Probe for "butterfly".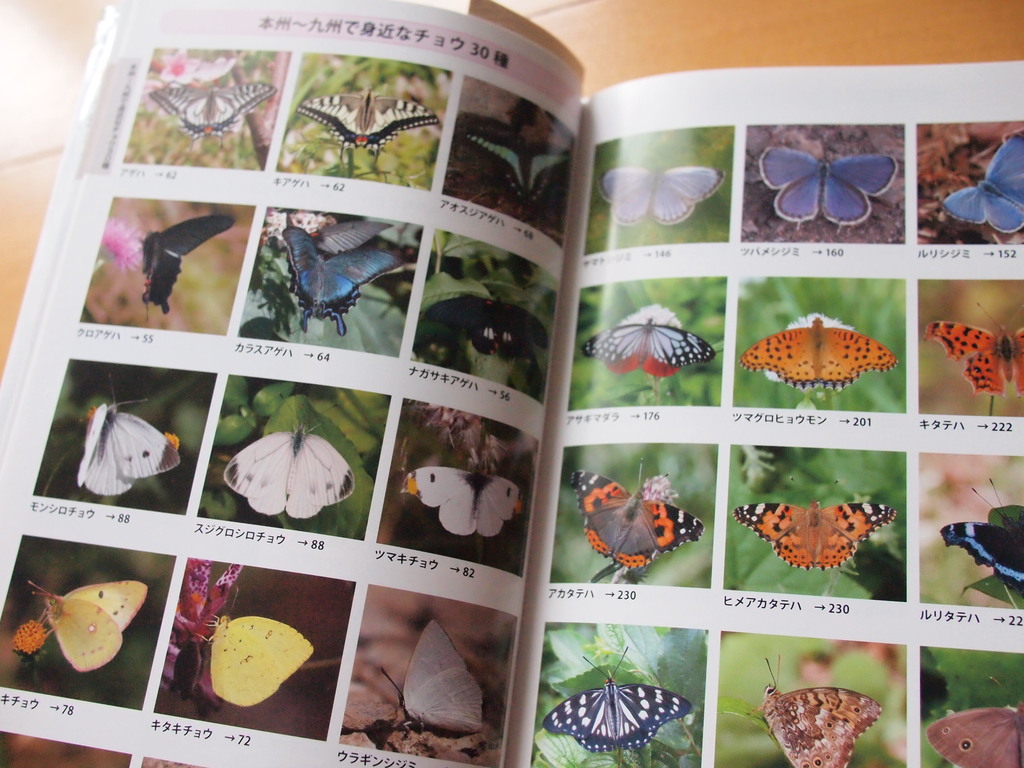
Probe result: BBox(599, 163, 726, 223).
